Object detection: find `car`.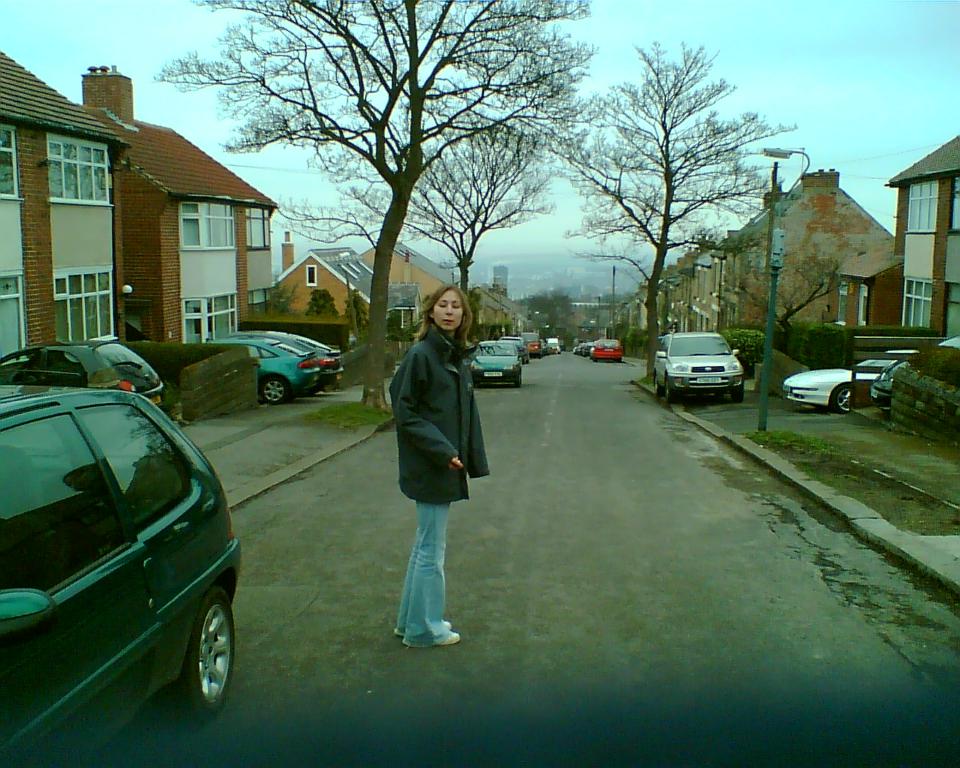
BBox(784, 349, 904, 414).
